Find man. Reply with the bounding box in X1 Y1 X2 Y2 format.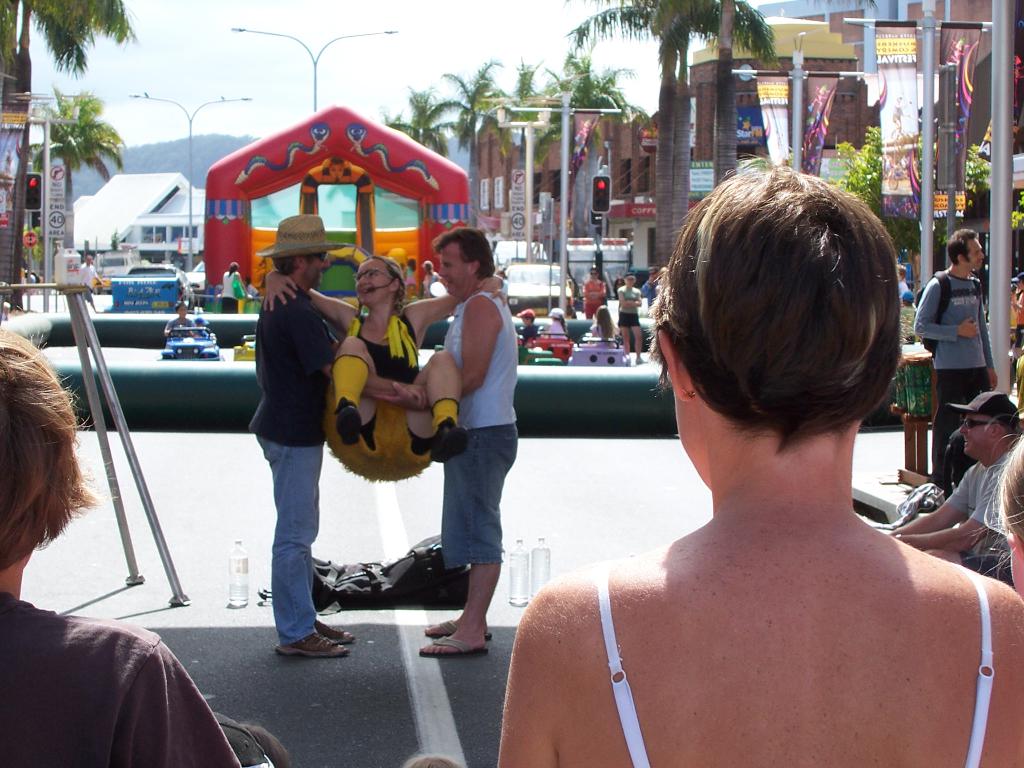
80 257 102 305.
